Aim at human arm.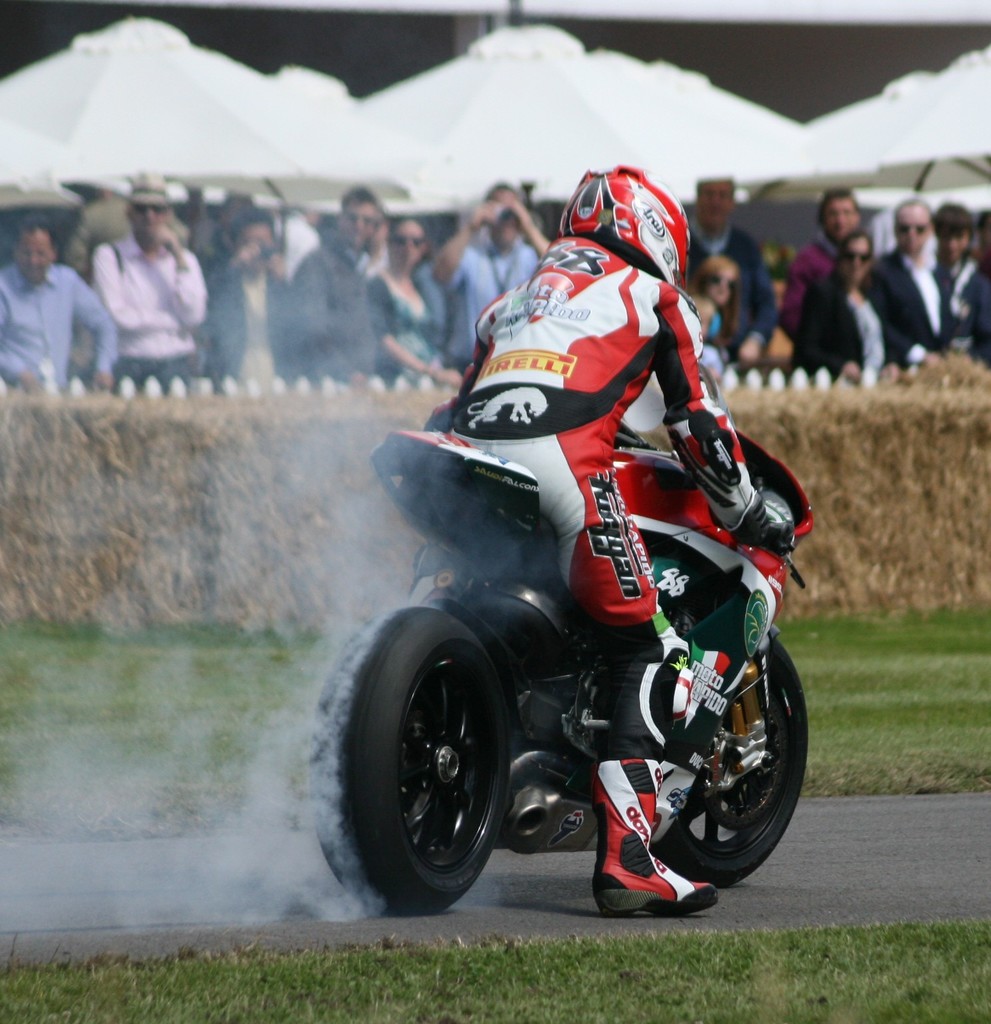
Aimed at {"x1": 666, "y1": 290, "x2": 790, "y2": 549}.
